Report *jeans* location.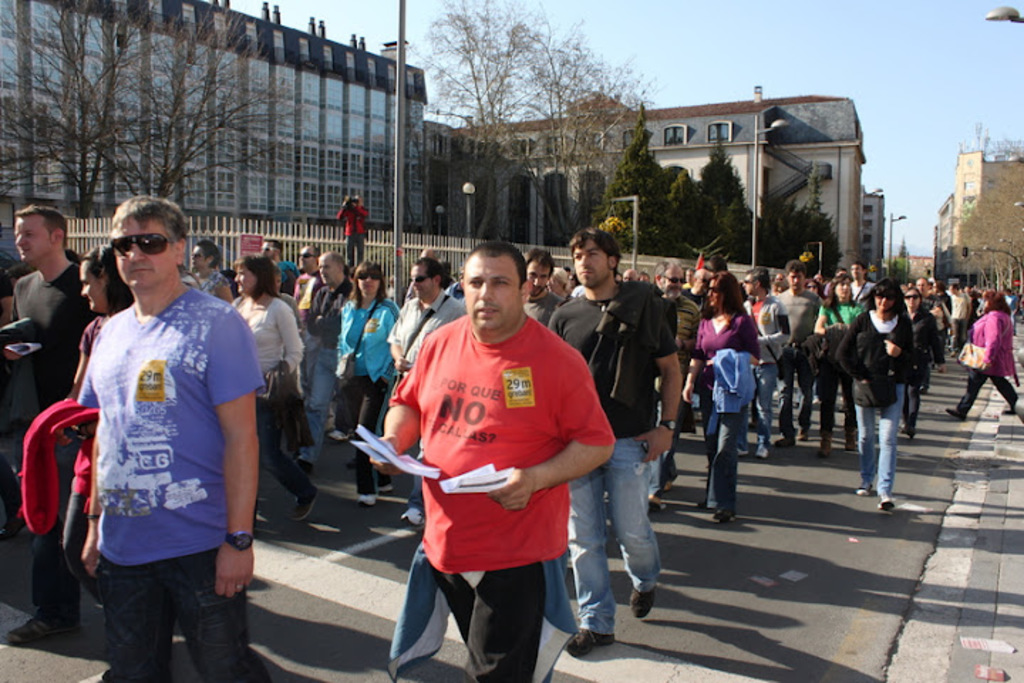
Report: crop(959, 367, 1023, 414).
